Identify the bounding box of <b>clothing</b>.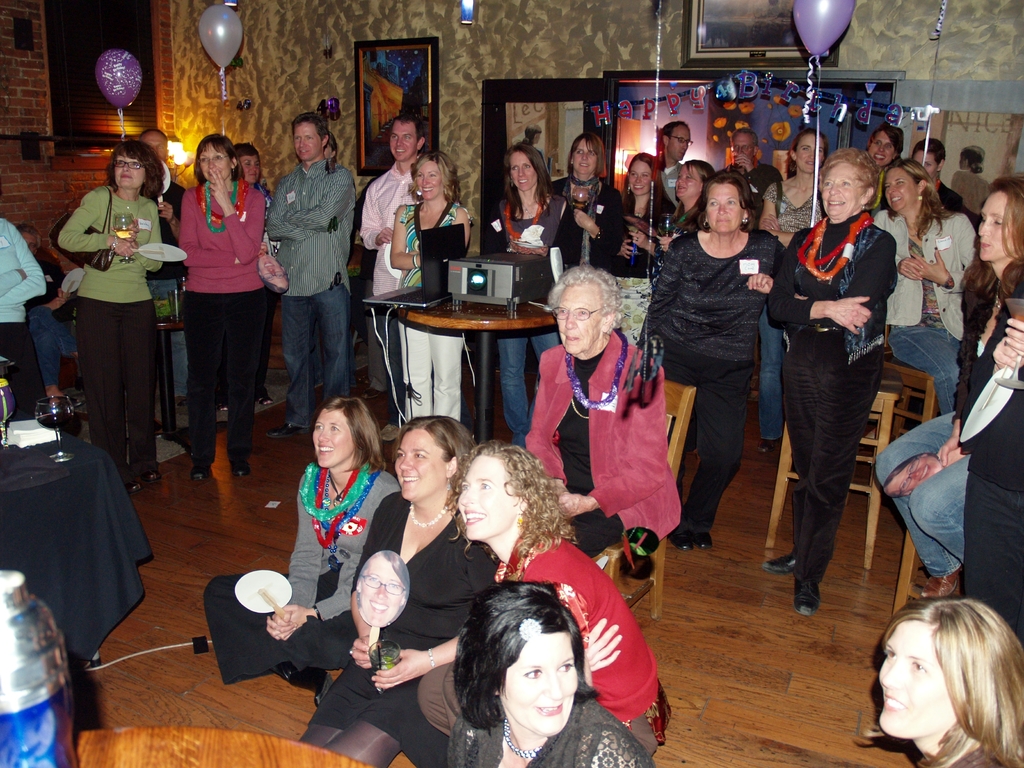
x1=344 y1=161 x2=395 y2=364.
